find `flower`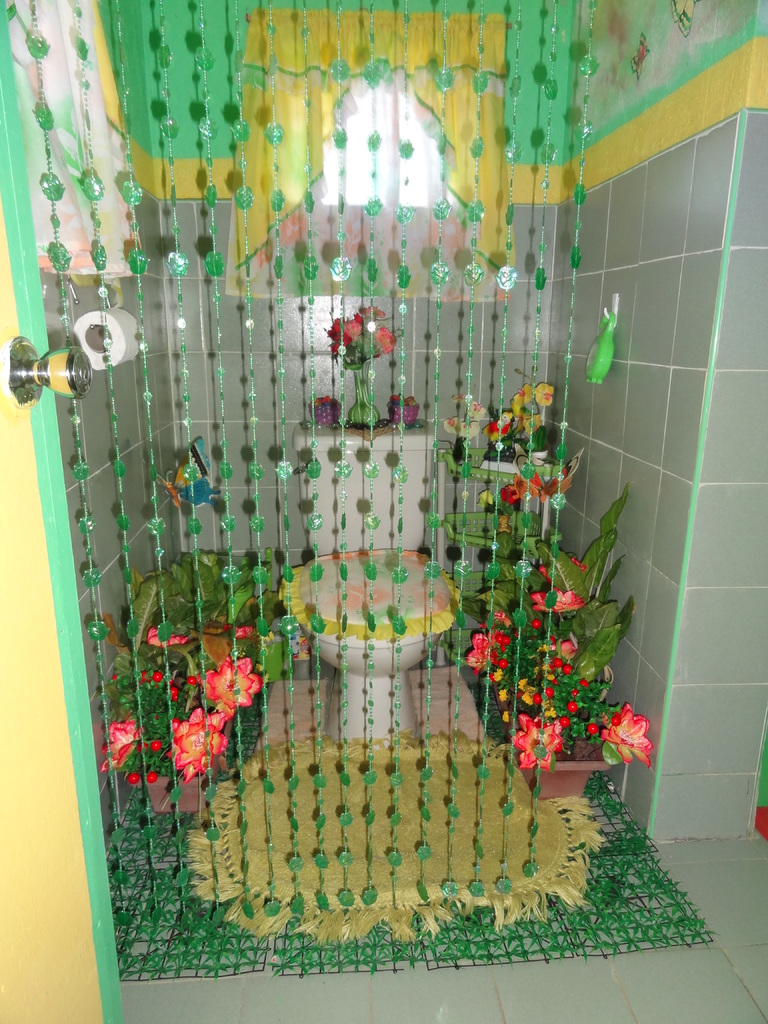
select_region(143, 767, 157, 783)
